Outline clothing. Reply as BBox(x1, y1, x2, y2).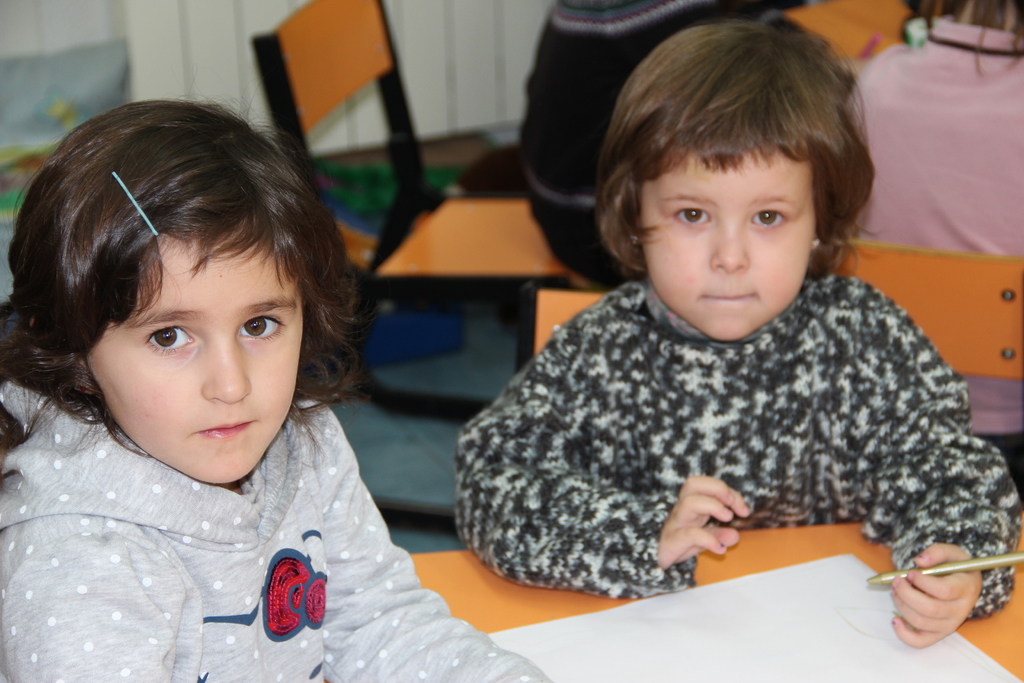
BBox(0, 355, 543, 682).
